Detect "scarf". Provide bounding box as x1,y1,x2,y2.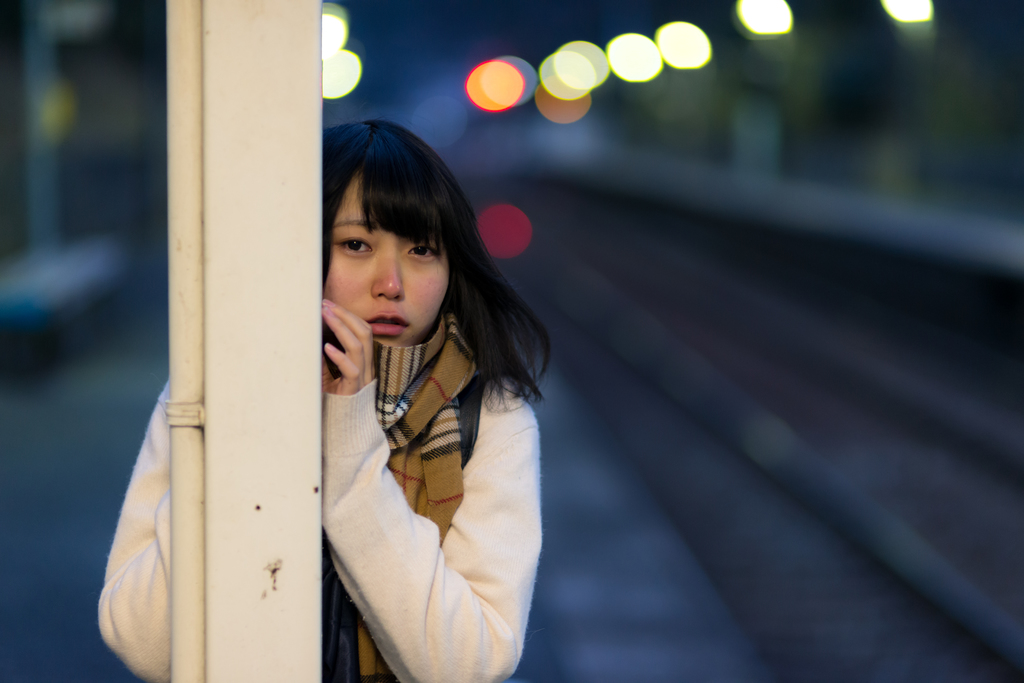
367,305,477,542.
